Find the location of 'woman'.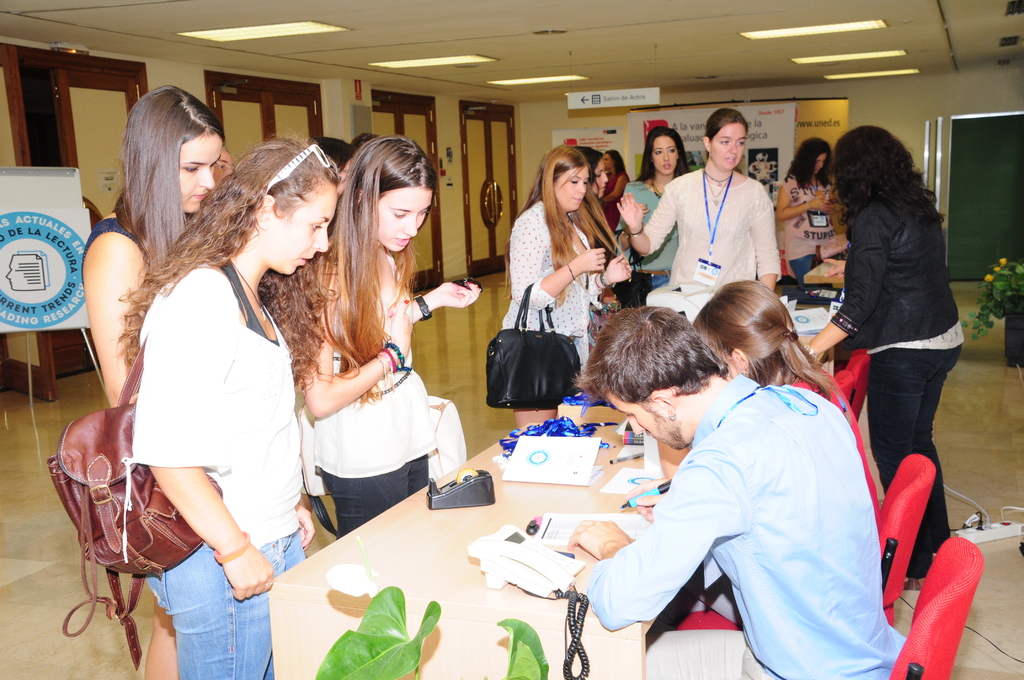
Location: <box>284,134,457,584</box>.
